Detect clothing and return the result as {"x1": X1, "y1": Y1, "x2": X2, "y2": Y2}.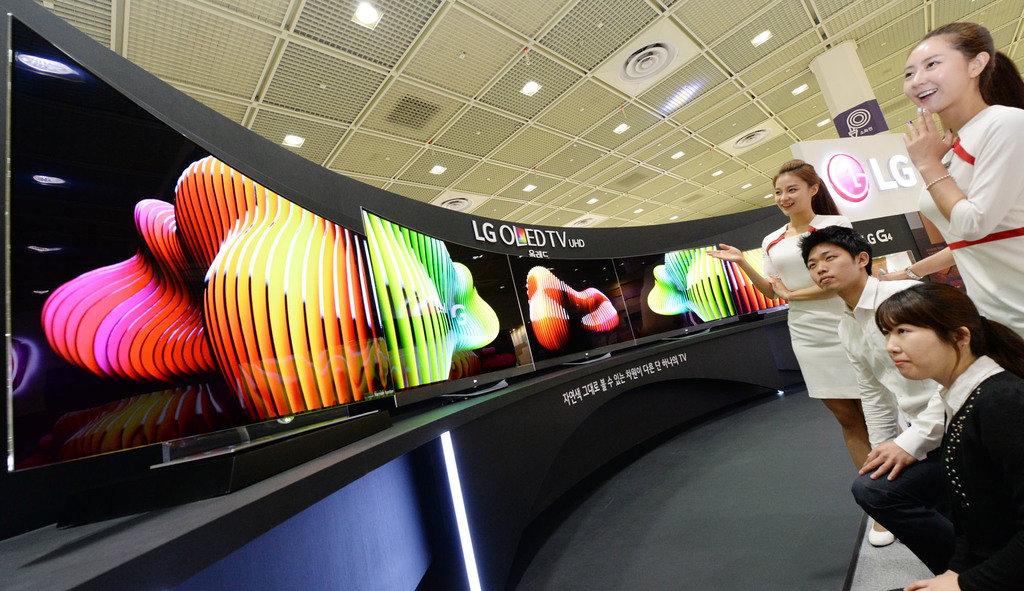
{"x1": 758, "y1": 216, "x2": 861, "y2": 400}.
